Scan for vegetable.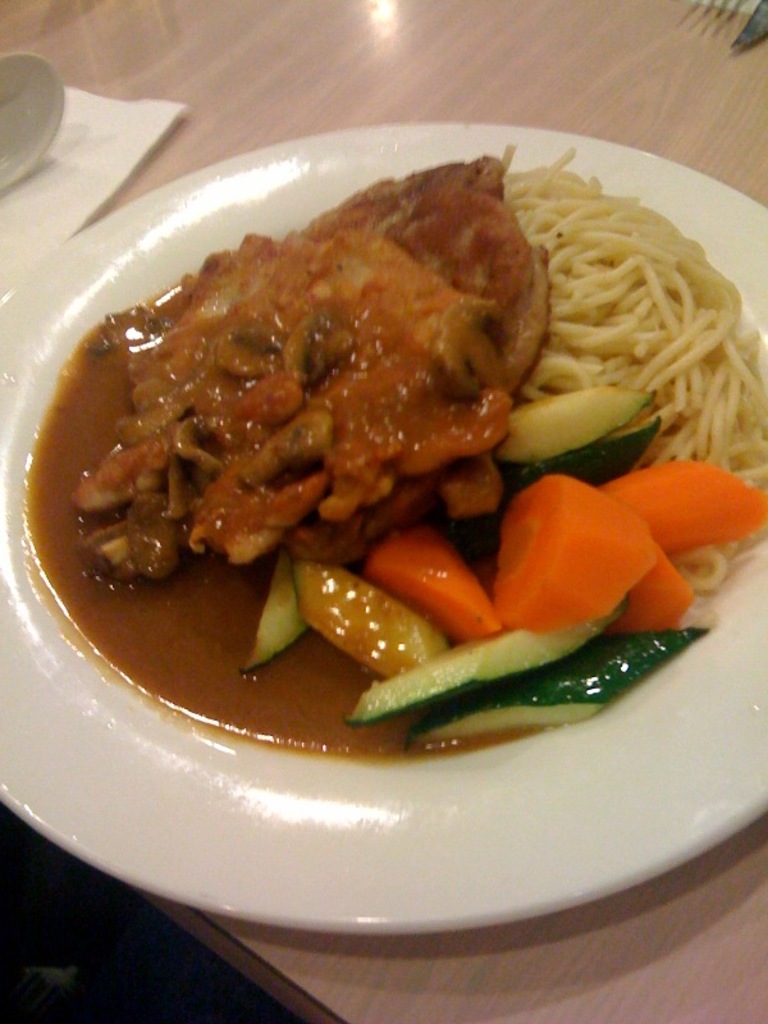
Scan result: x1=609, y1=556, x2=691, y2=631.
